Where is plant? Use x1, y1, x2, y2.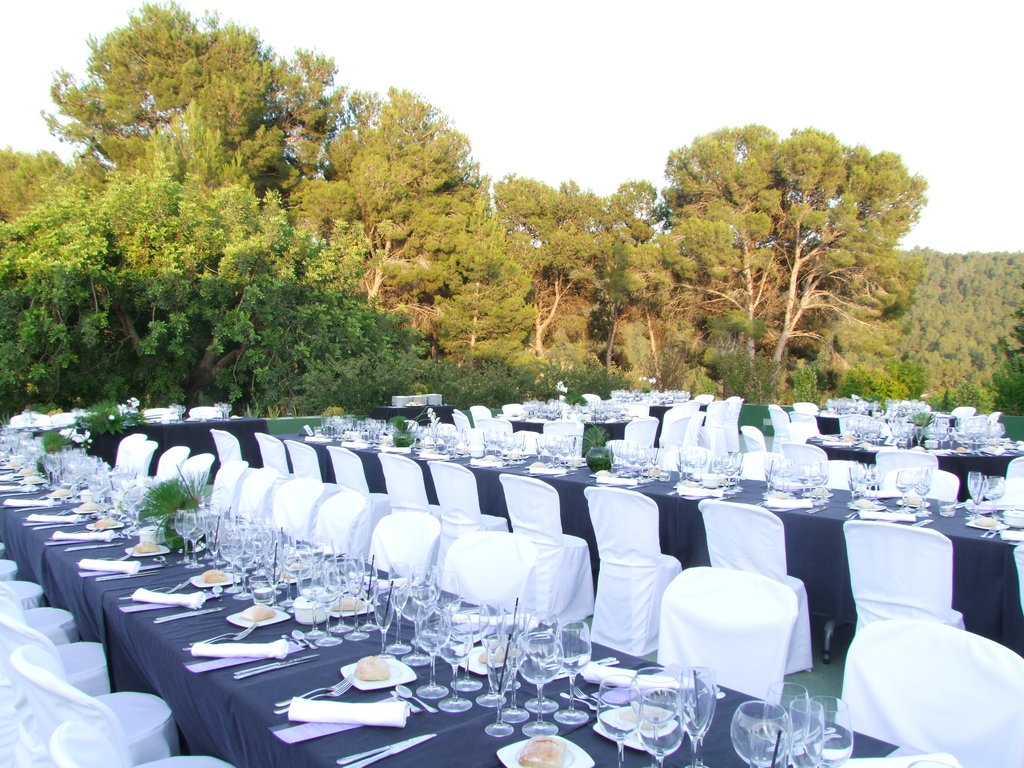
692, 376, 718, 403.
